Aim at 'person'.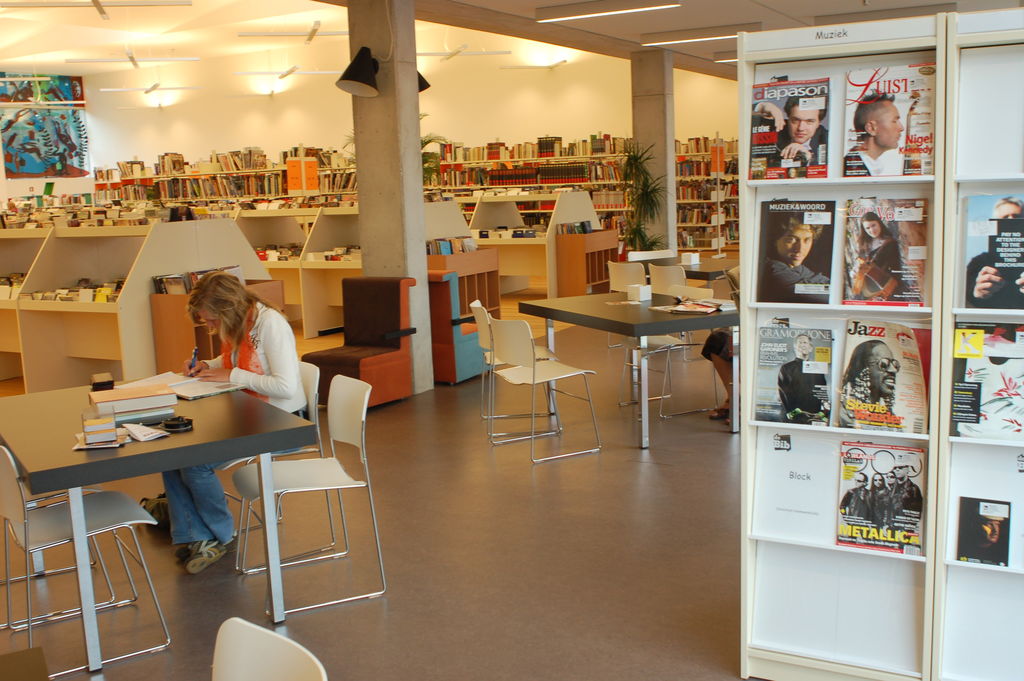
Aimed at crop(972, 513, 1002, 548).
